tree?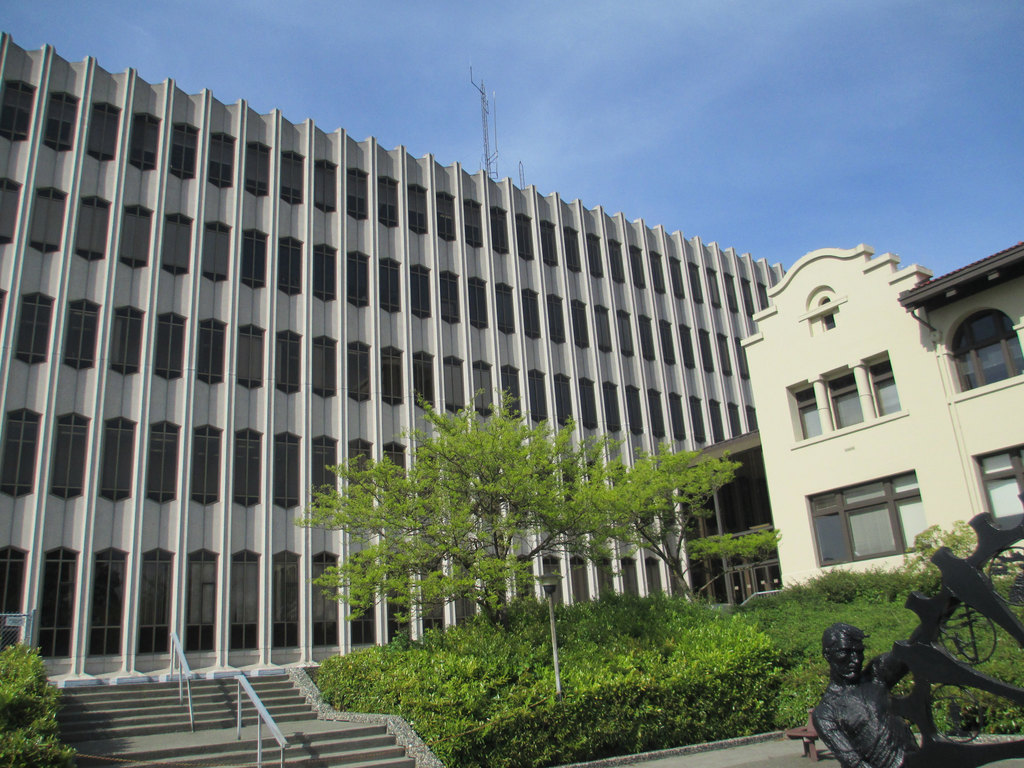
bbox=(651, 445, 798, 605)
